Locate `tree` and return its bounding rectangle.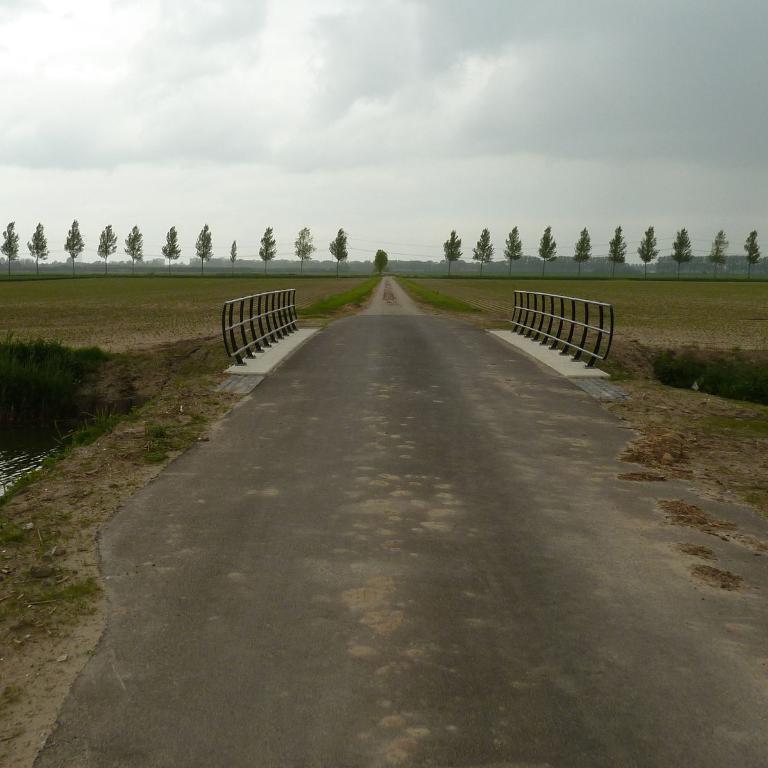
locate(64, 221, 86, 270).
